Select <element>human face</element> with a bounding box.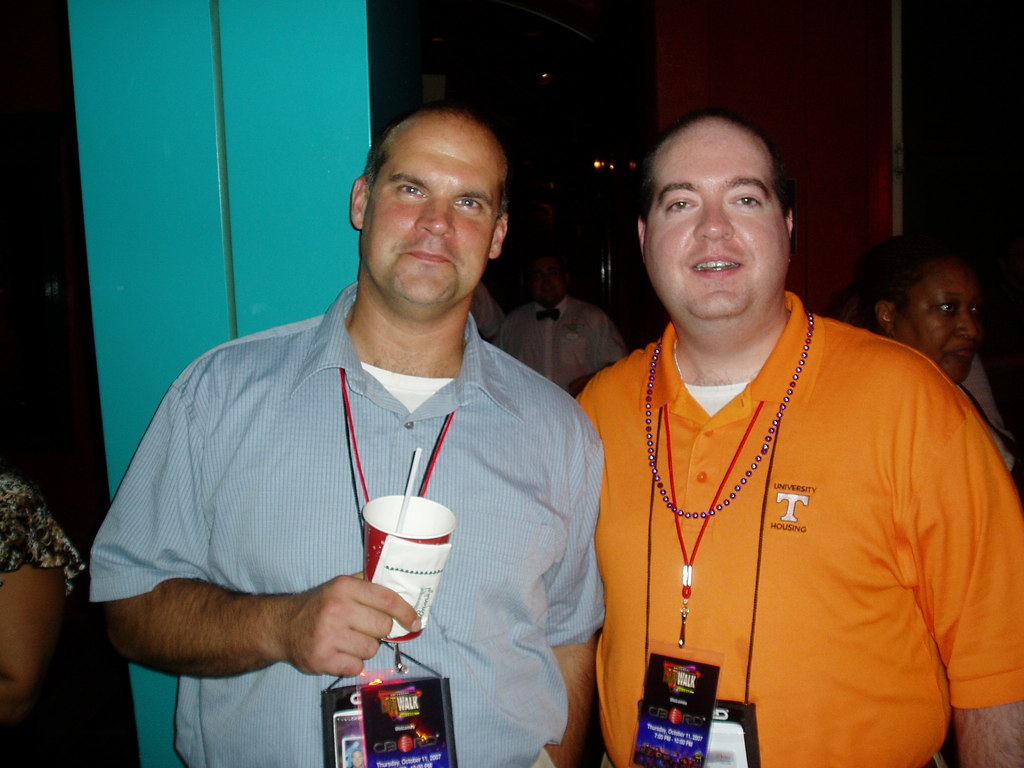
(x1=645, y1=124, x2=788, y2=315).
